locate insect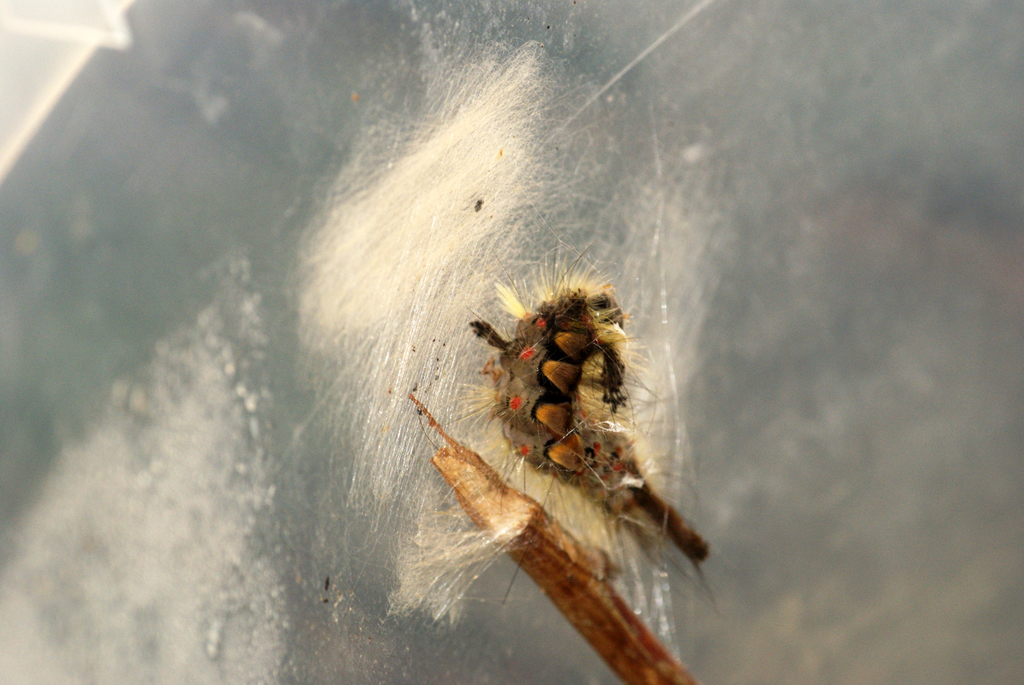
<box>436,245,717,610</box>
